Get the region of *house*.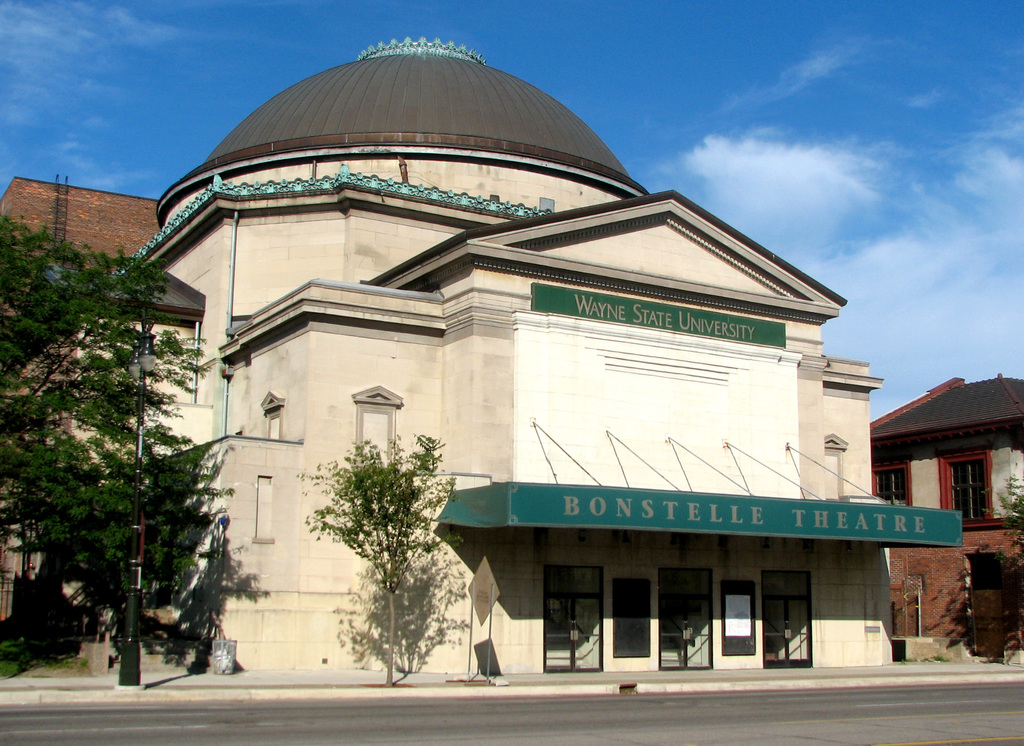
<bbox>872, 373, 1023, 637</bbox>.
